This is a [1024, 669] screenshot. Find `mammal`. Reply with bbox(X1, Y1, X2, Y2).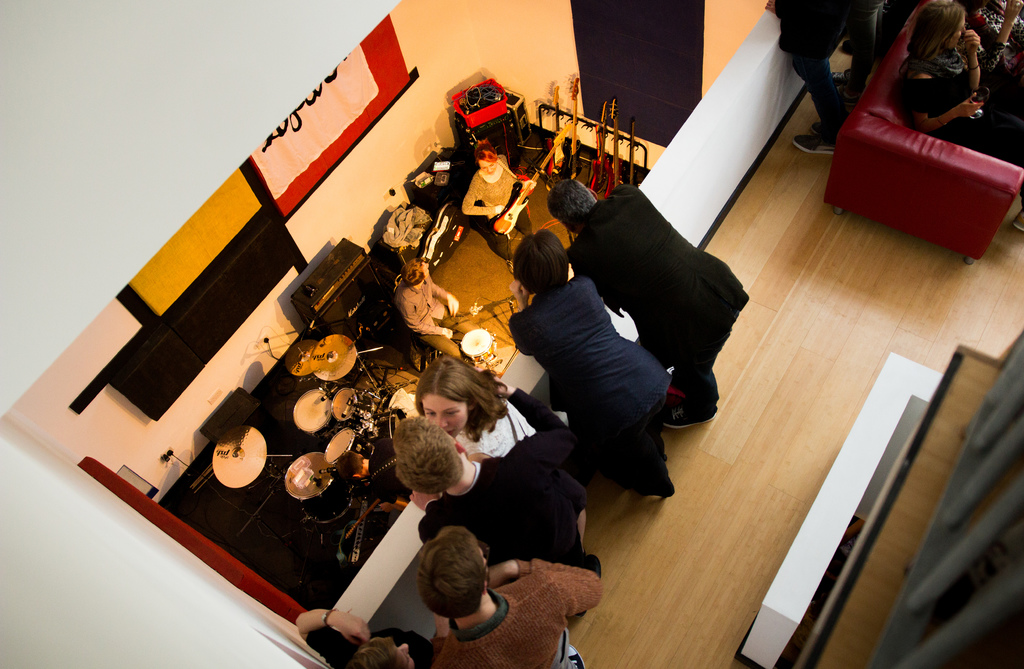
bbox(396, 412, 605, 616).
